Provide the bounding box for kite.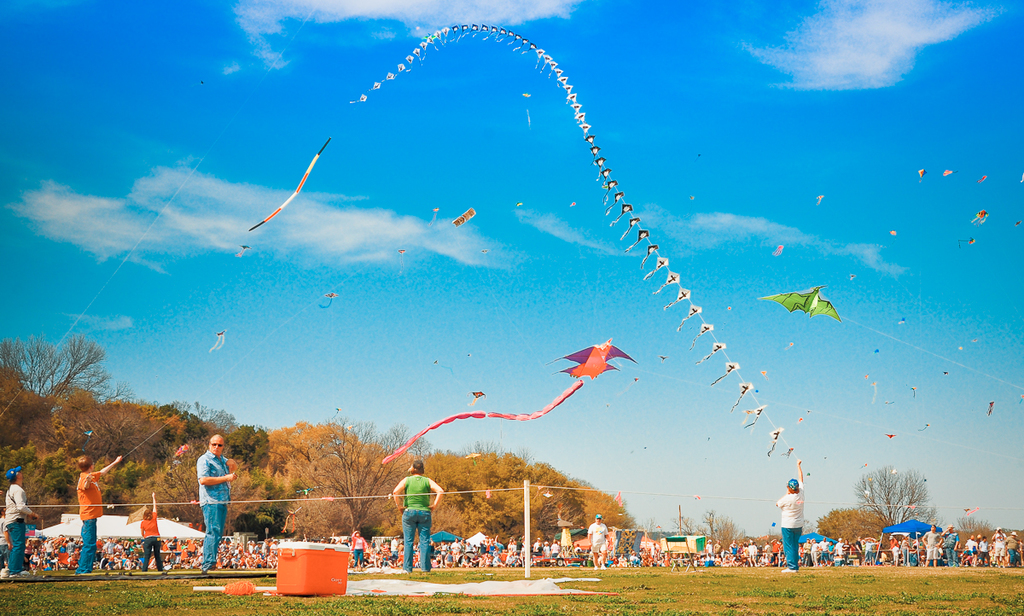
pyautogui.locateOnScreen(465, 387, 489, 406).
